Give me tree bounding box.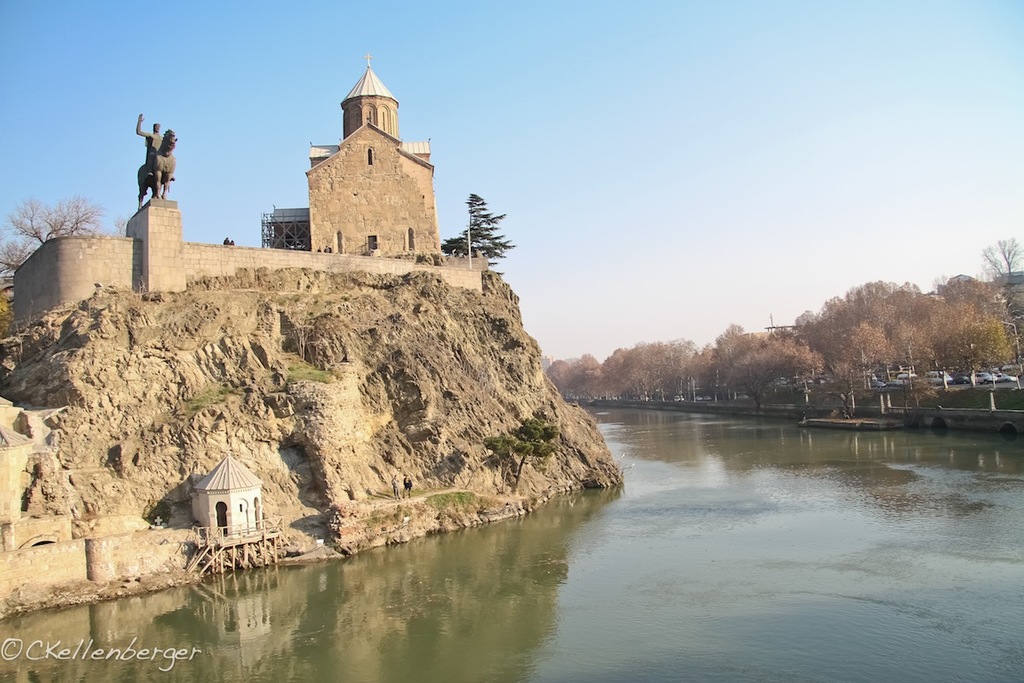
[583, 341, 614, 403].
